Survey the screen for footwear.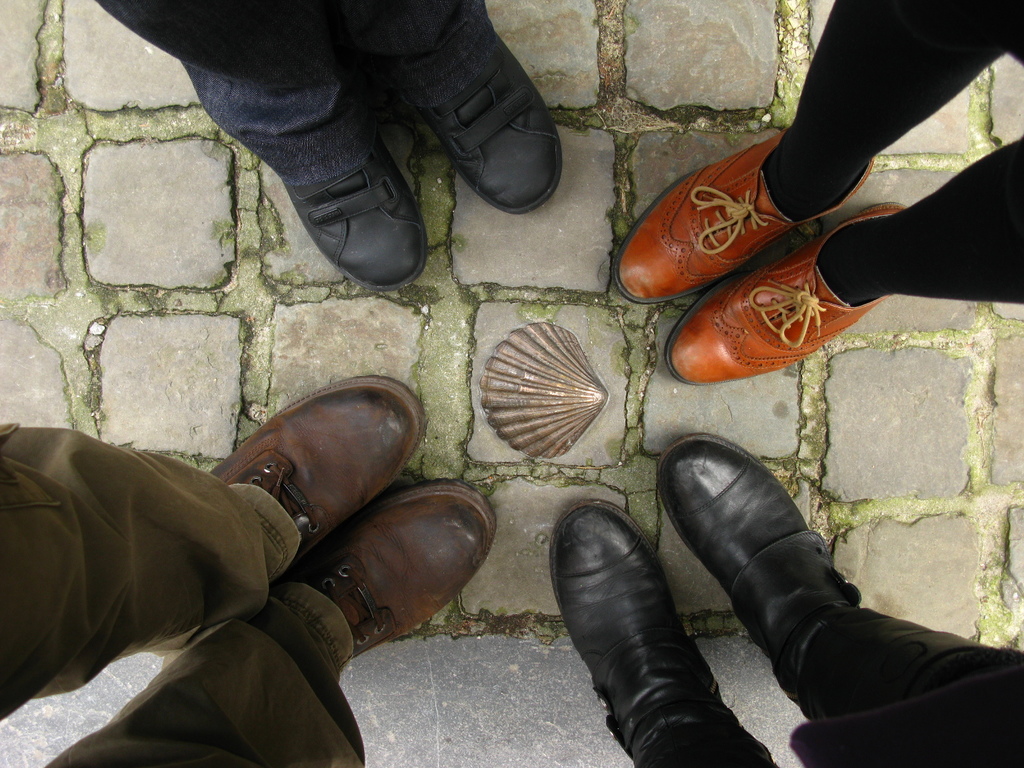
Survey found: l=415, t=32, r=557, b=214.
